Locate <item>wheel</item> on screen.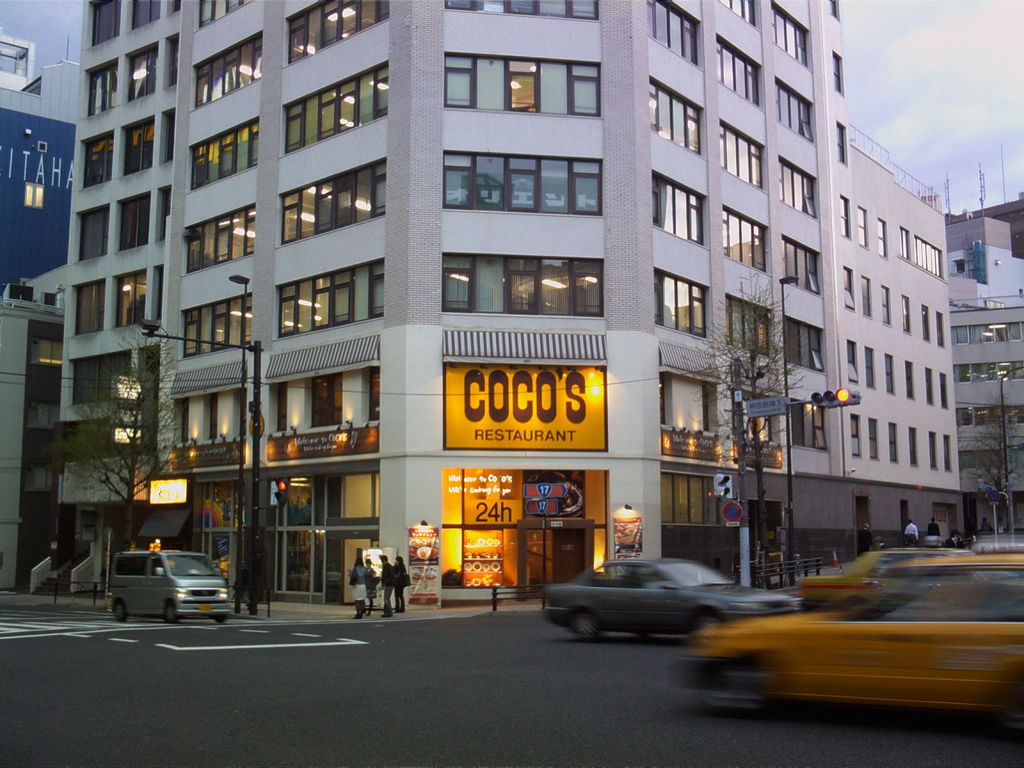
On screen at {"left": 212, "top": 617, "right": 223, "bottom": 625}.
